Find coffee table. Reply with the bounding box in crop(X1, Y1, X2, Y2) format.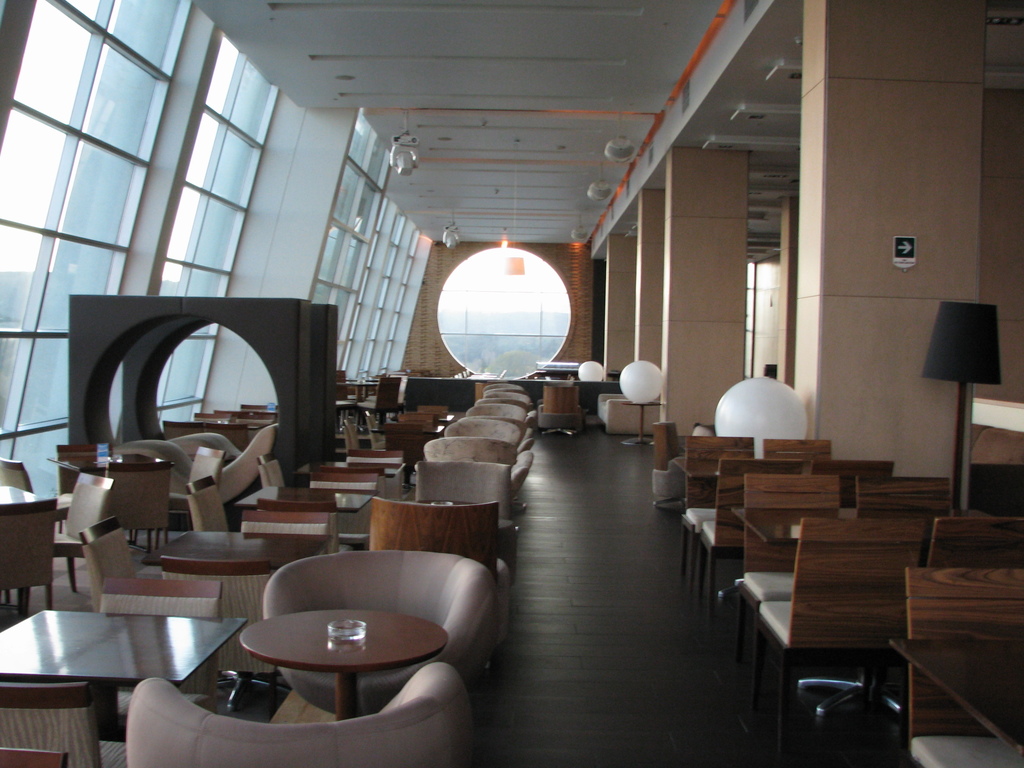
crop(0, 484, 49, 509).
